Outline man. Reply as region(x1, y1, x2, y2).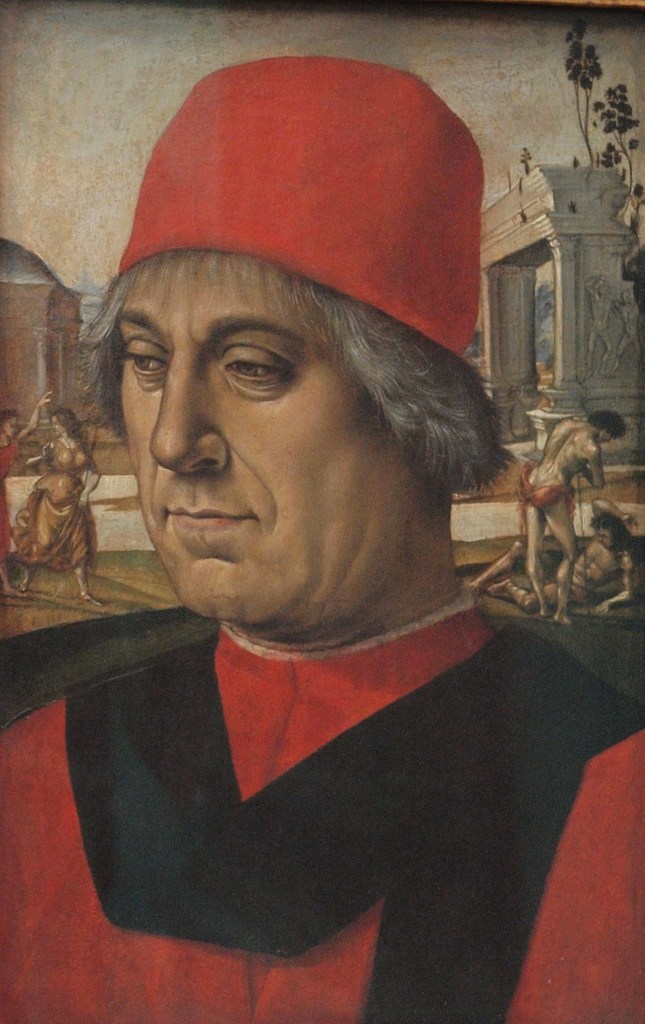
region(471, 493, 644, 621).
